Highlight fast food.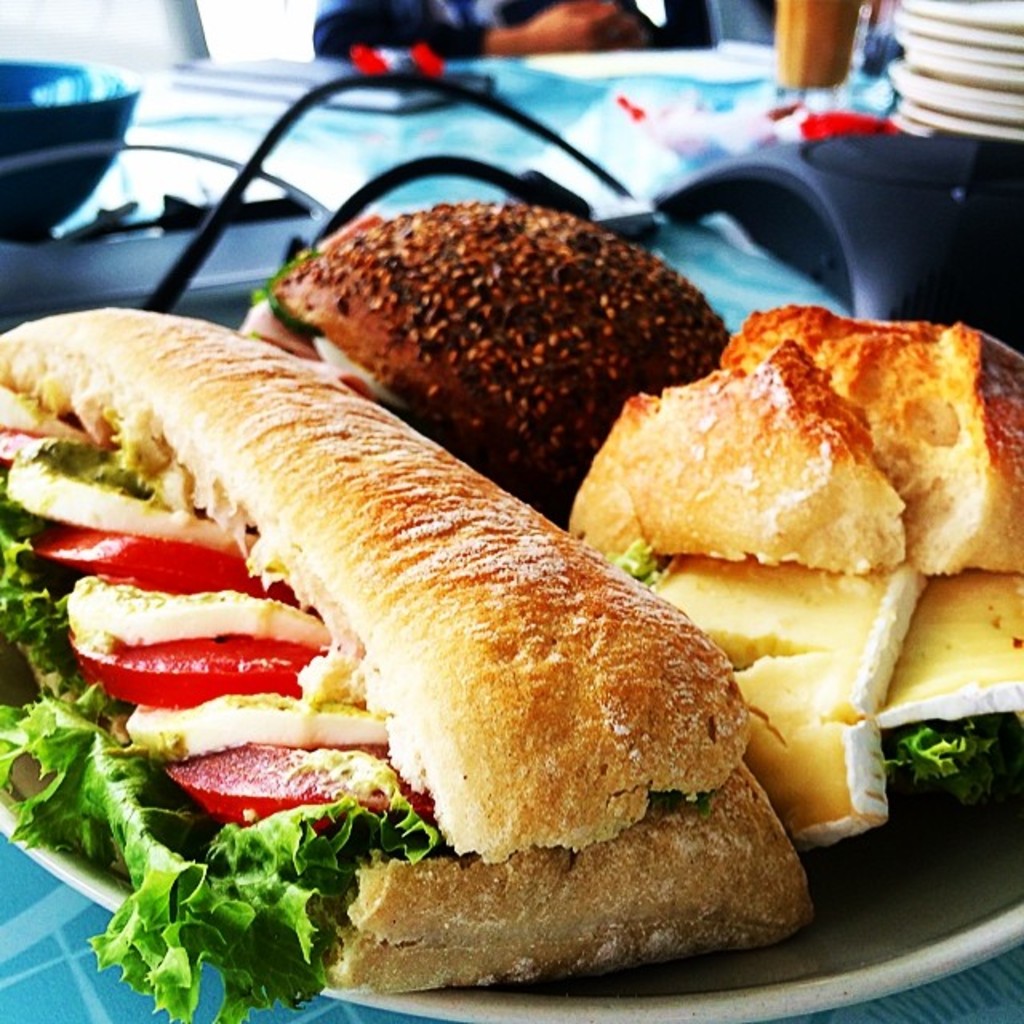
Highlighted region: [left=0, top=184, right=1021, bottom=1018].
